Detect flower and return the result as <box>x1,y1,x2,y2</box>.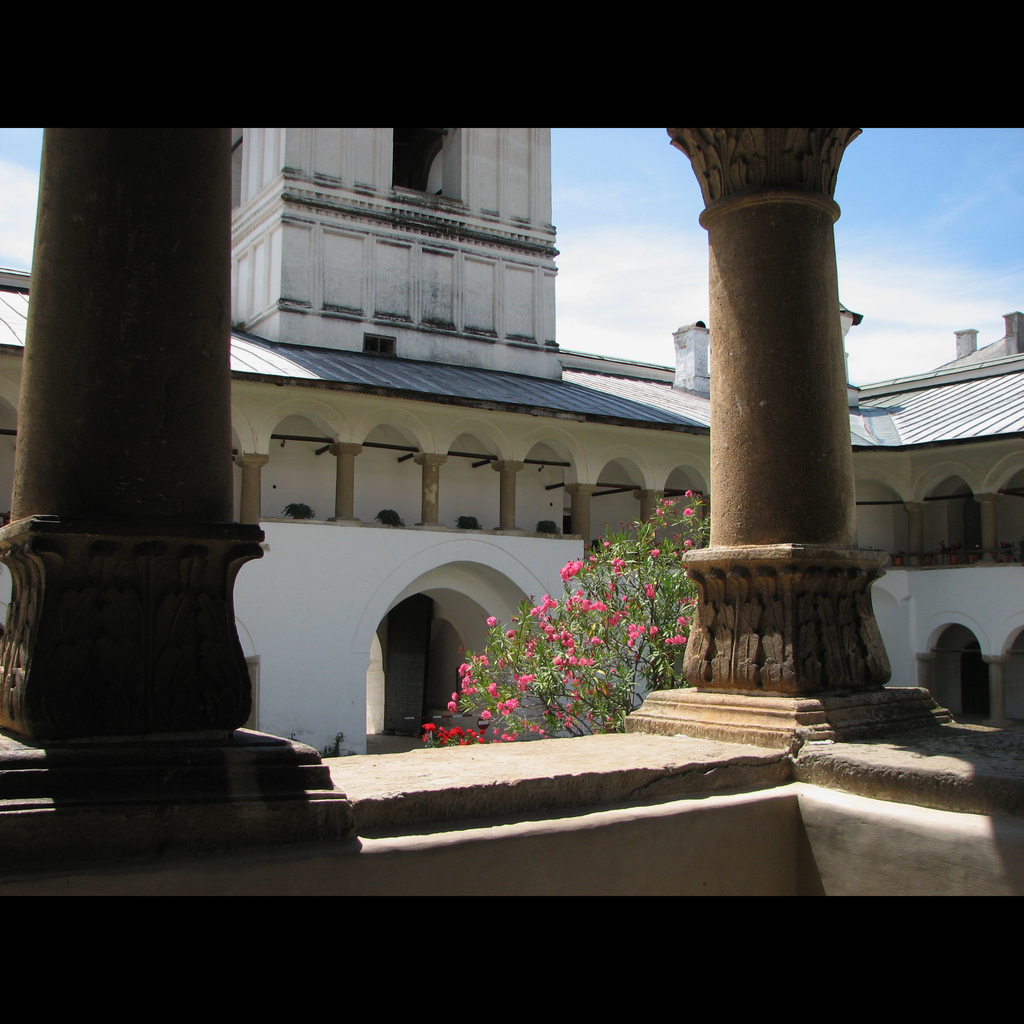
<box>667,630,686,644</box>.
